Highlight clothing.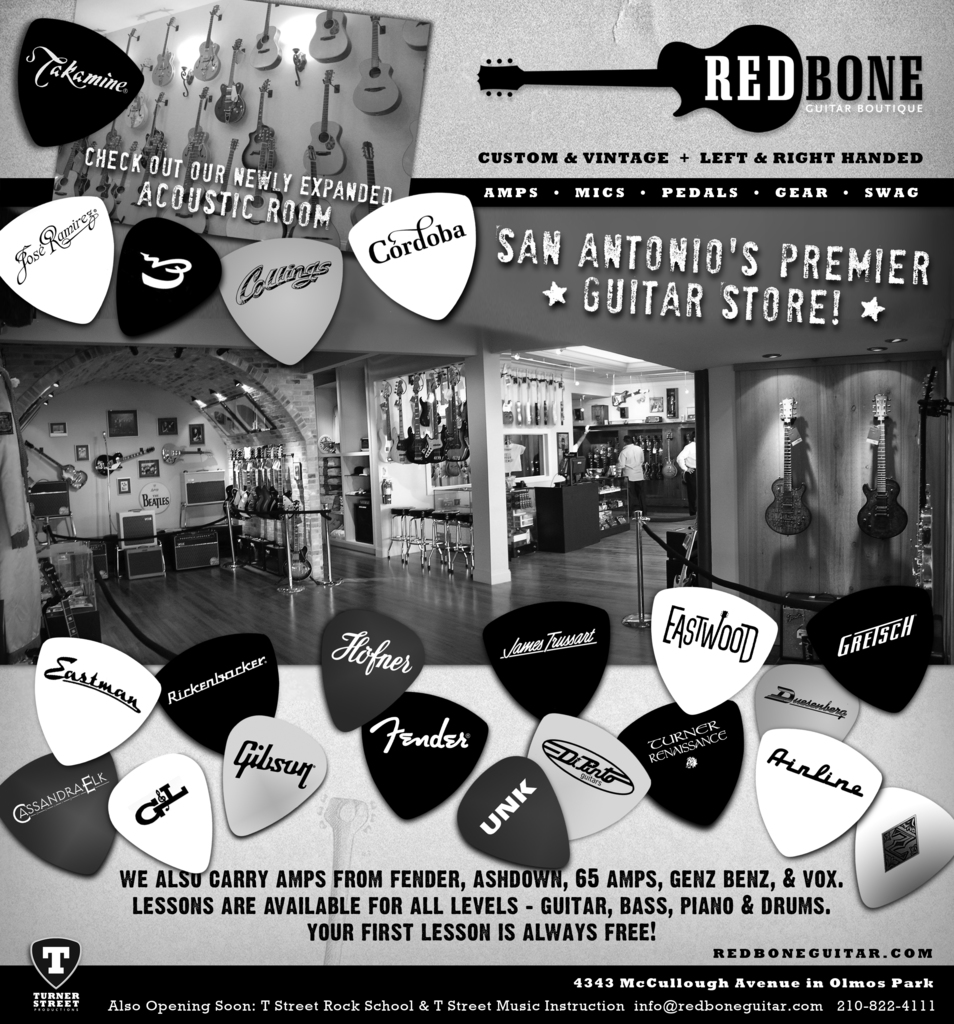
Highlighted region: (left=614, top=436, right=645, bottom=516).
